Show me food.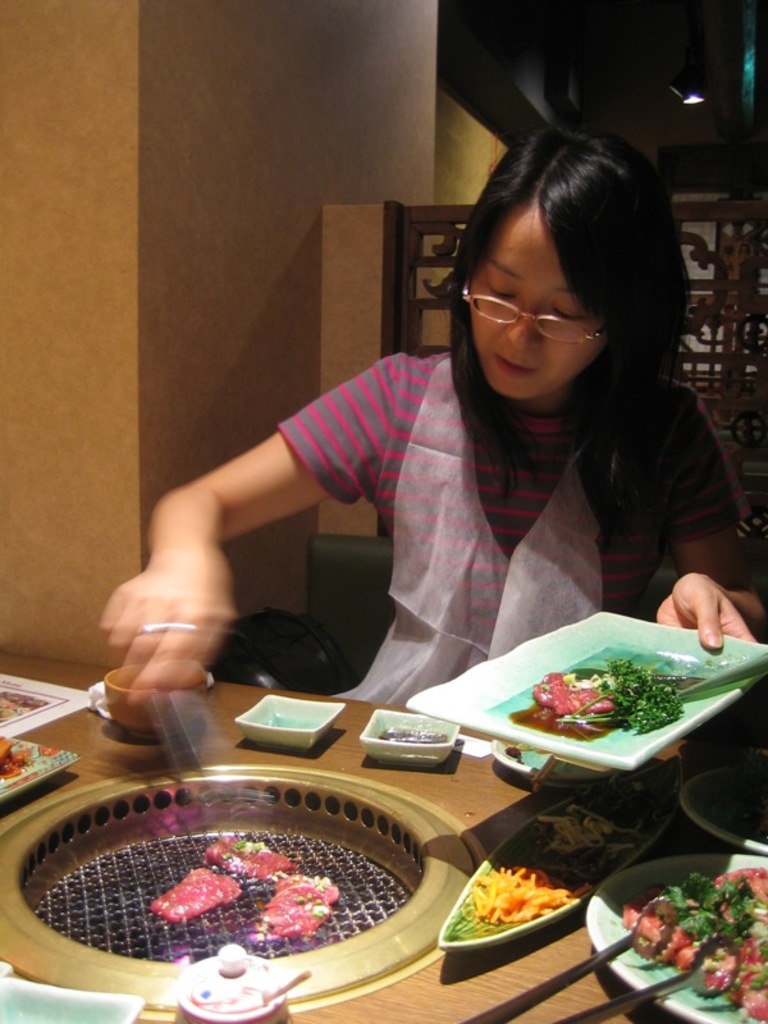
food is here: [616,864,767,1023].
